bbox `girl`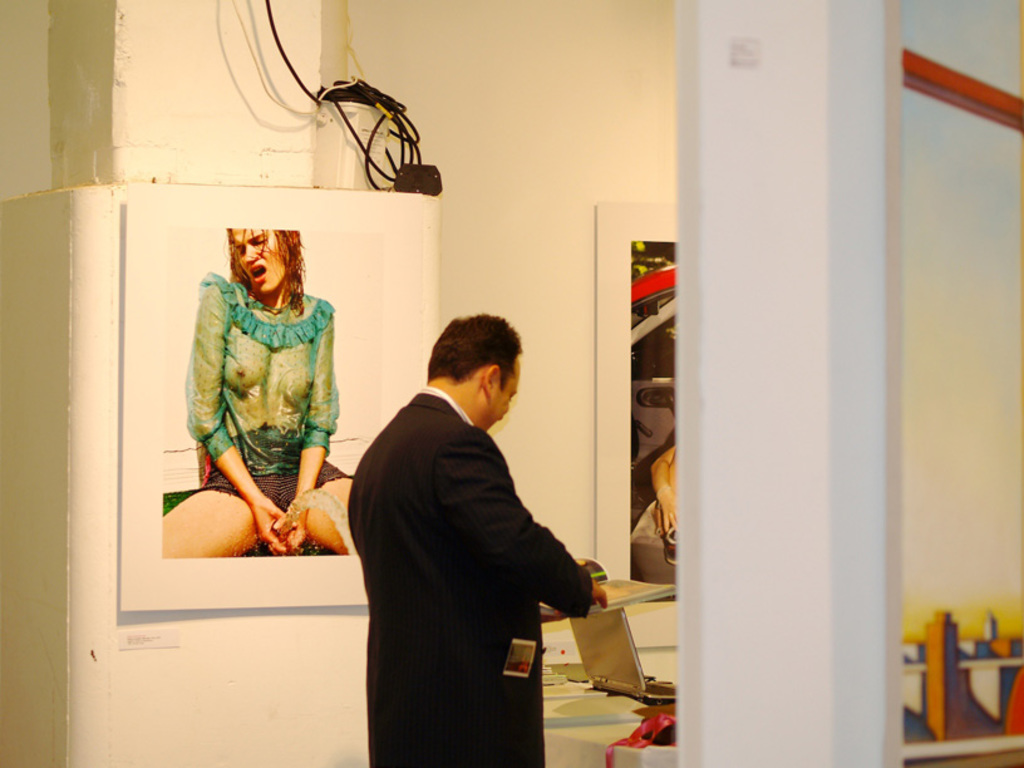
<region>161, 222, 361, 553</region>
